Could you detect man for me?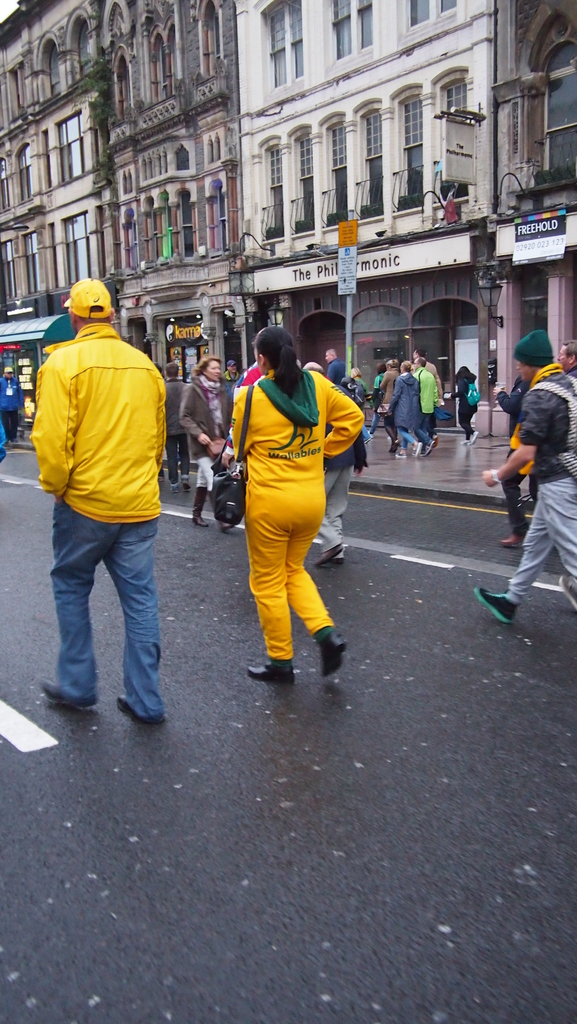
Detection result: 227/361/237/378.
